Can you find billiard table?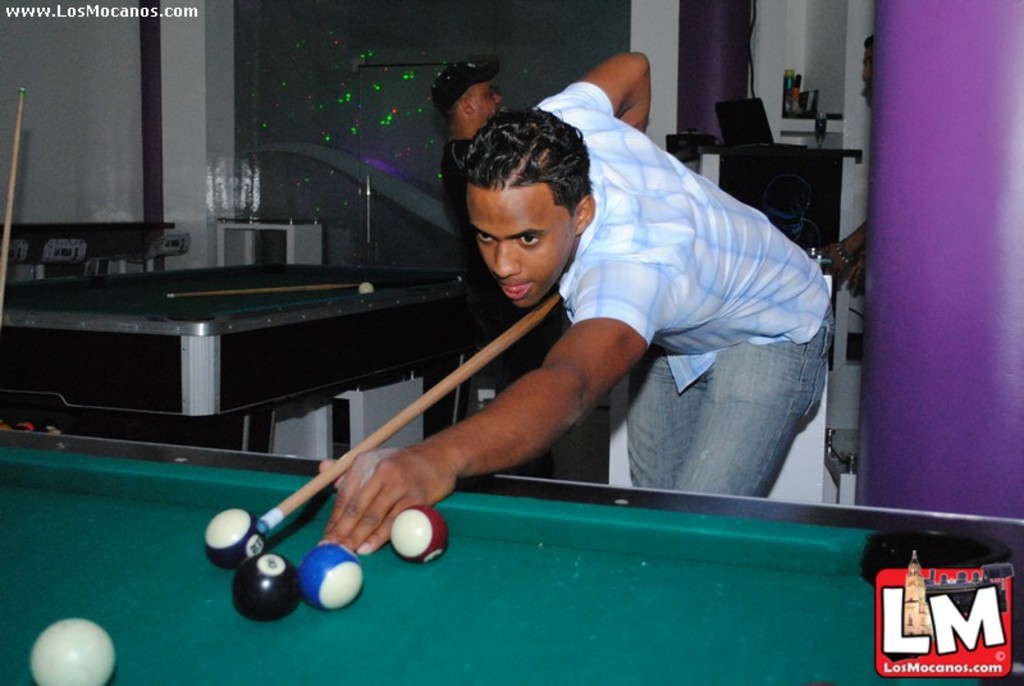
Yes, bounding box: 0,257,480,454.
